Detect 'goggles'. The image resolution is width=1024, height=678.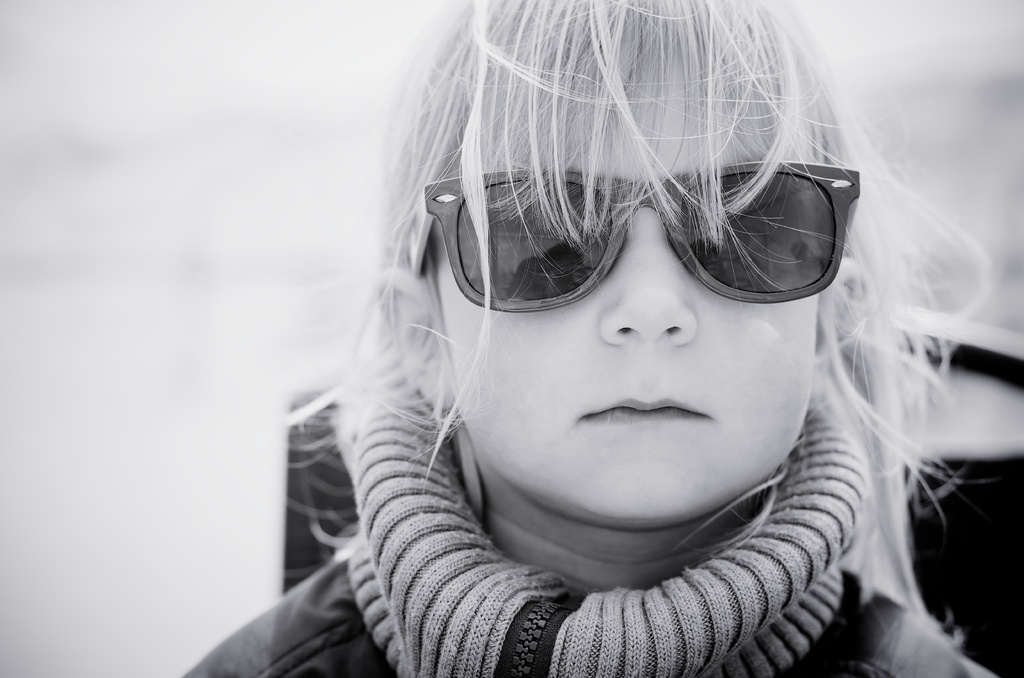
399:170:863:307.
